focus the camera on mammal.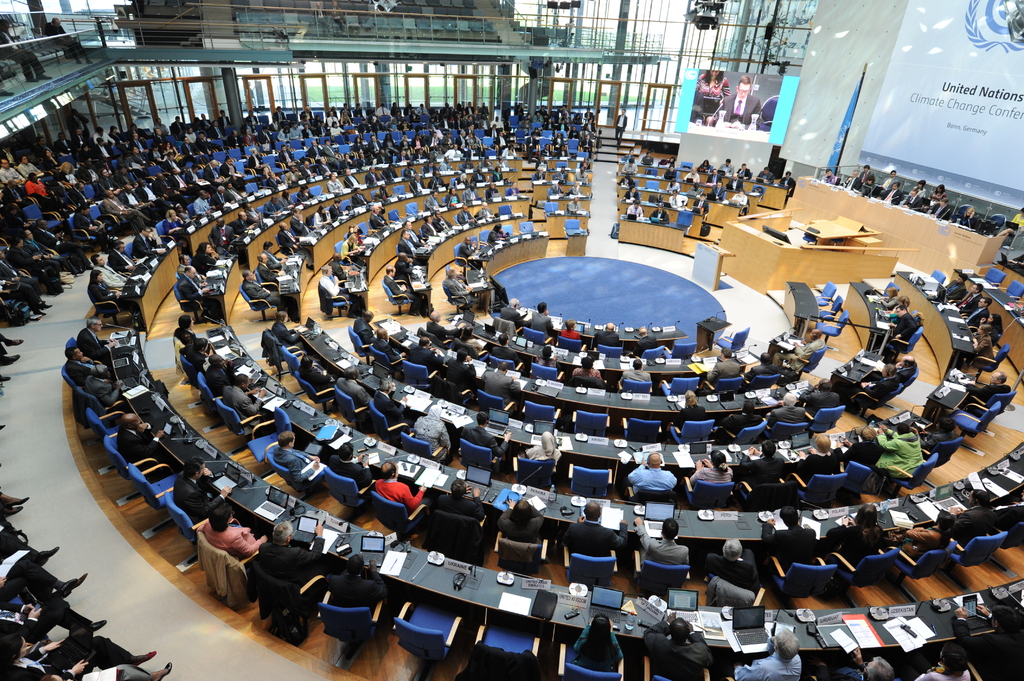
Focus region: 615, 108, 627, 152.
